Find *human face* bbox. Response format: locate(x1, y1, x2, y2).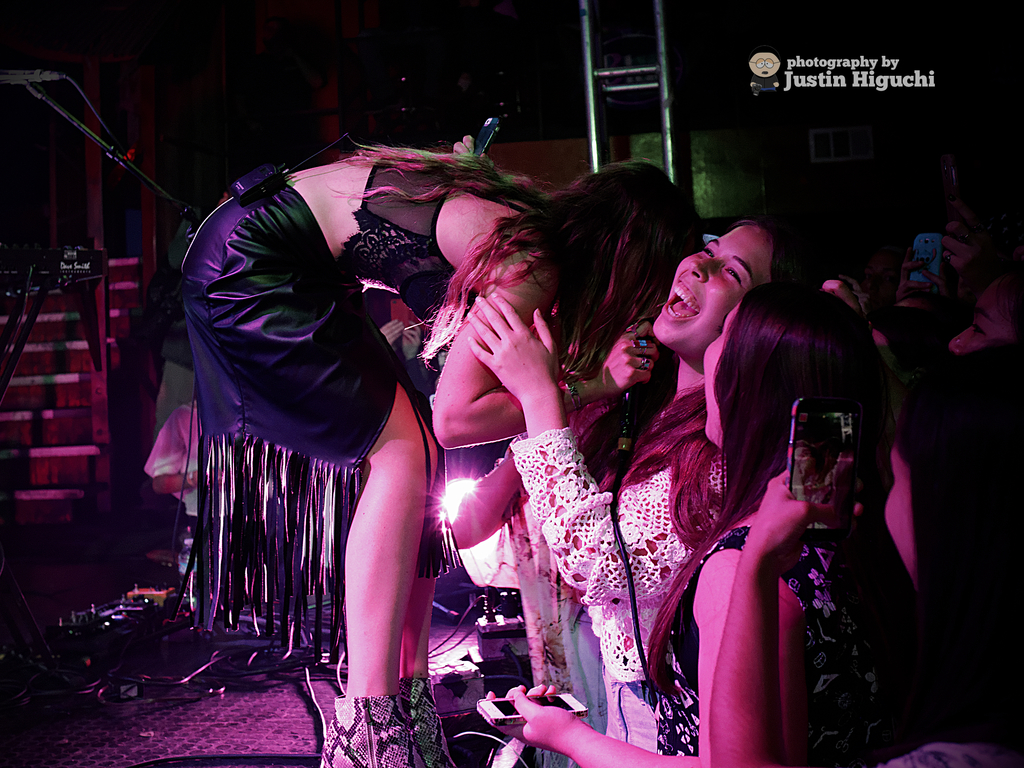
locate(650, 224, 767, 348).
